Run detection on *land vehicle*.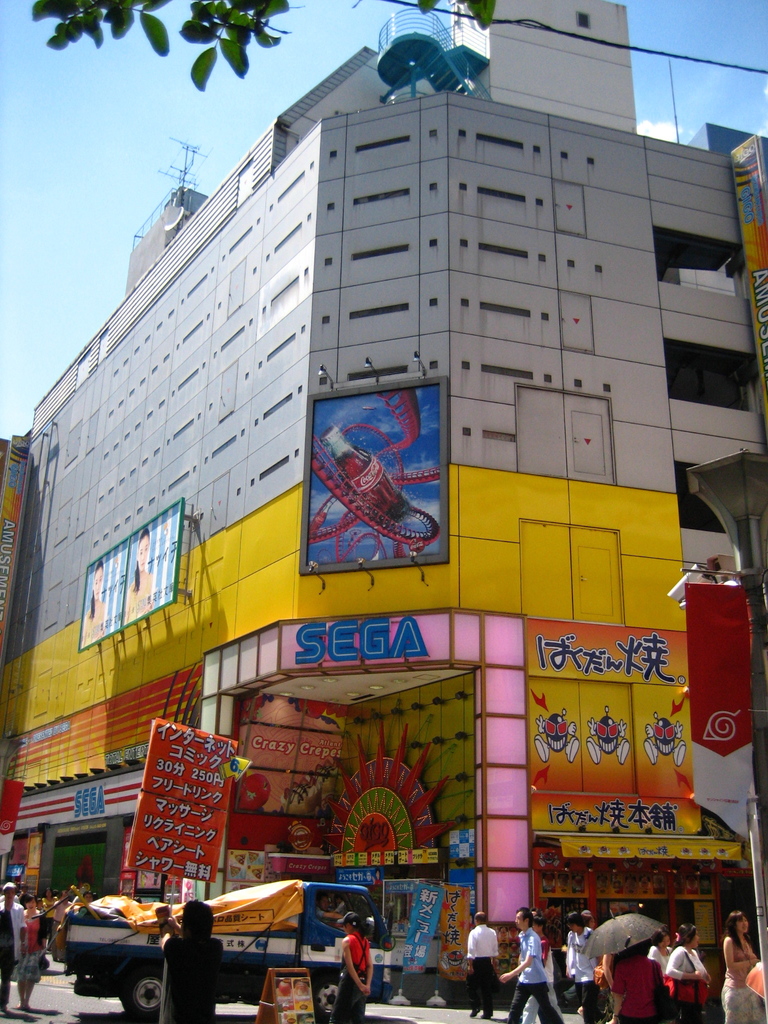
Result: <box>55,872,401,1023</box>.
